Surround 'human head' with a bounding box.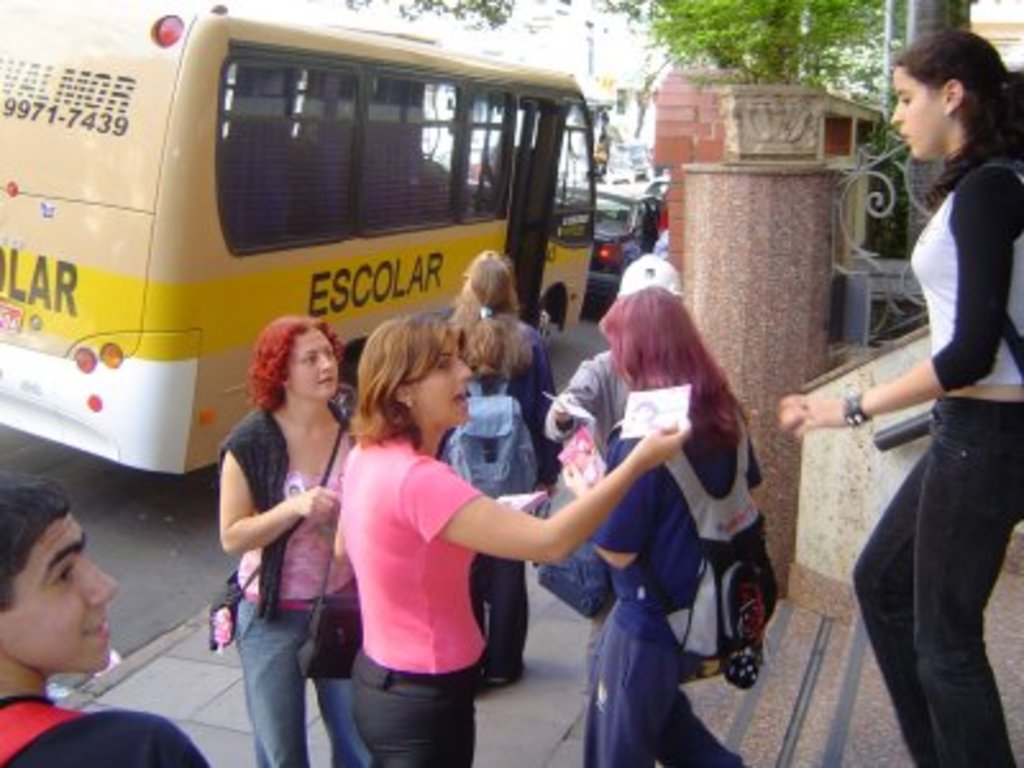
box(456, 248, 515, 325).
